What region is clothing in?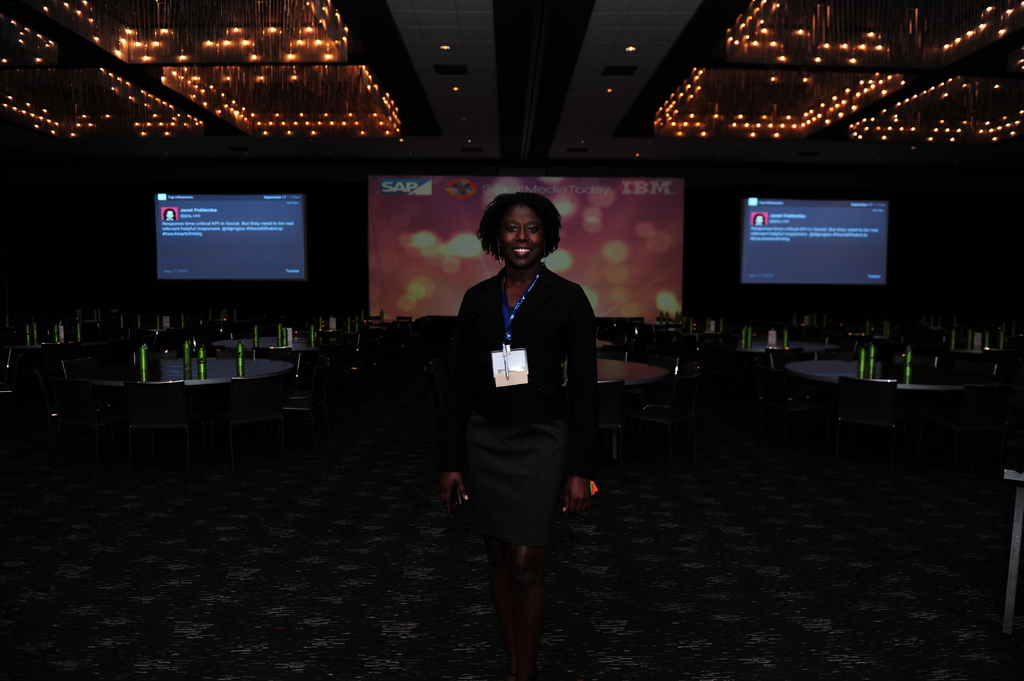
[433, 241, 604, 569].
